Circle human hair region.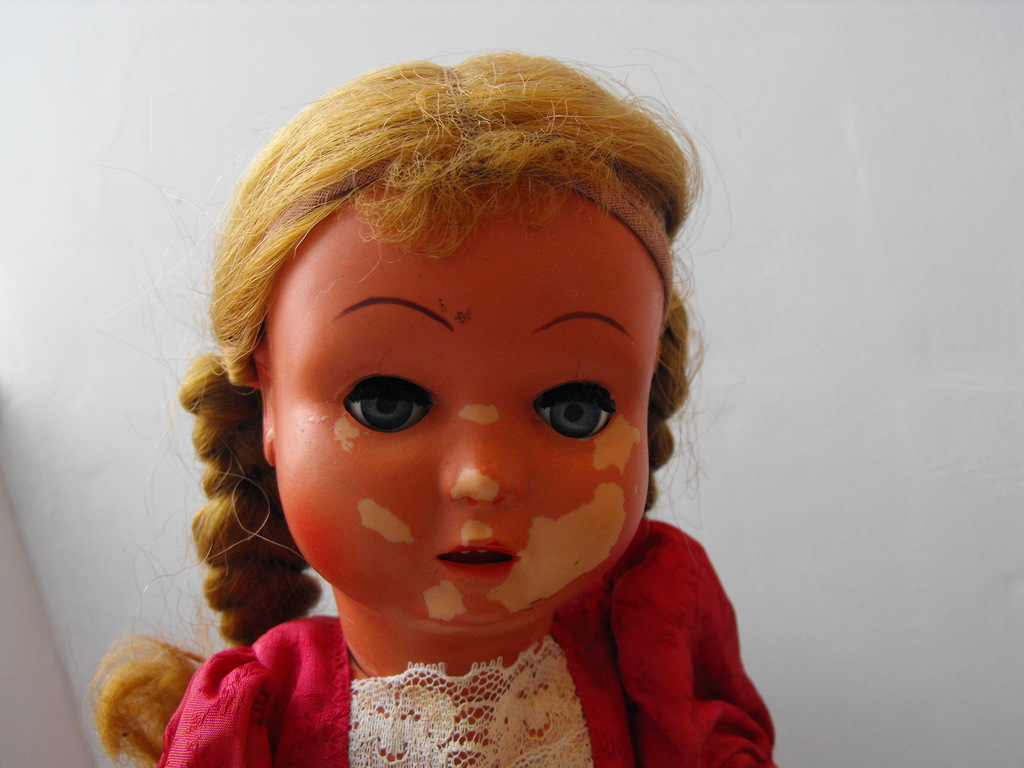
Region: box(86, 46, 716, 767).
